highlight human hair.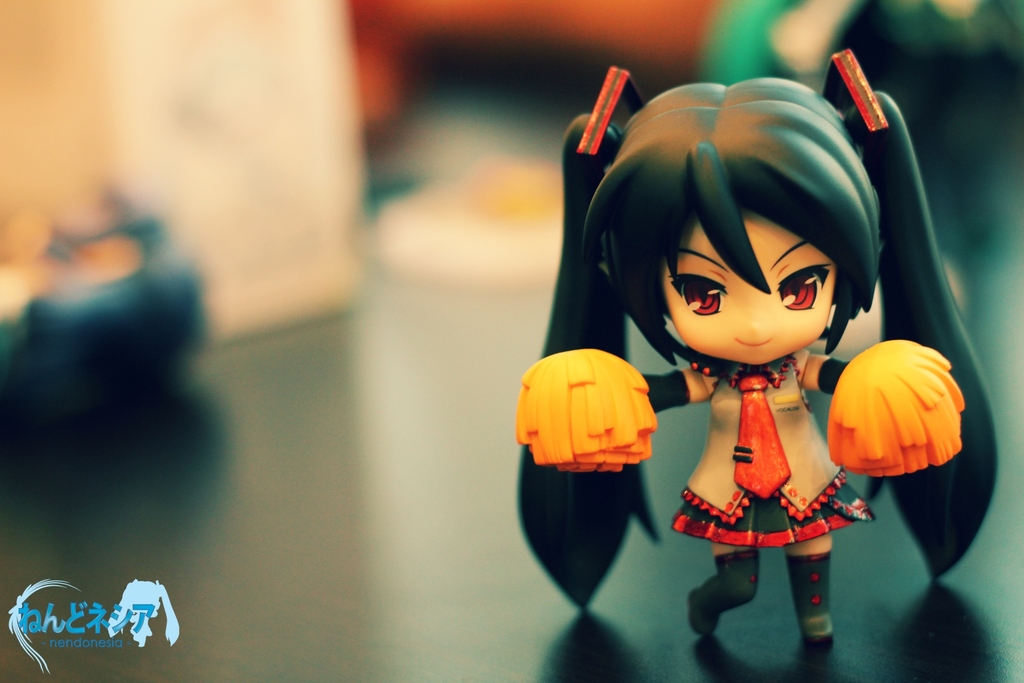
Highlighted region: rect(515, 75, 1000, 616).
